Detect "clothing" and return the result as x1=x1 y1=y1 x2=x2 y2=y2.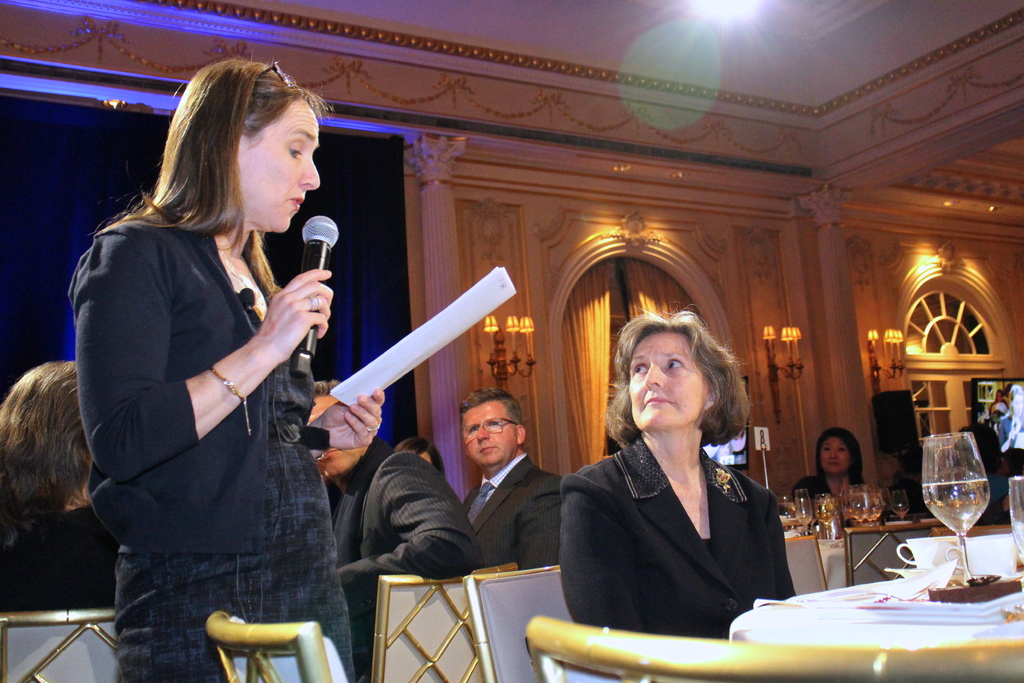
x1=572 y1=416 x2=812 y2=647.
